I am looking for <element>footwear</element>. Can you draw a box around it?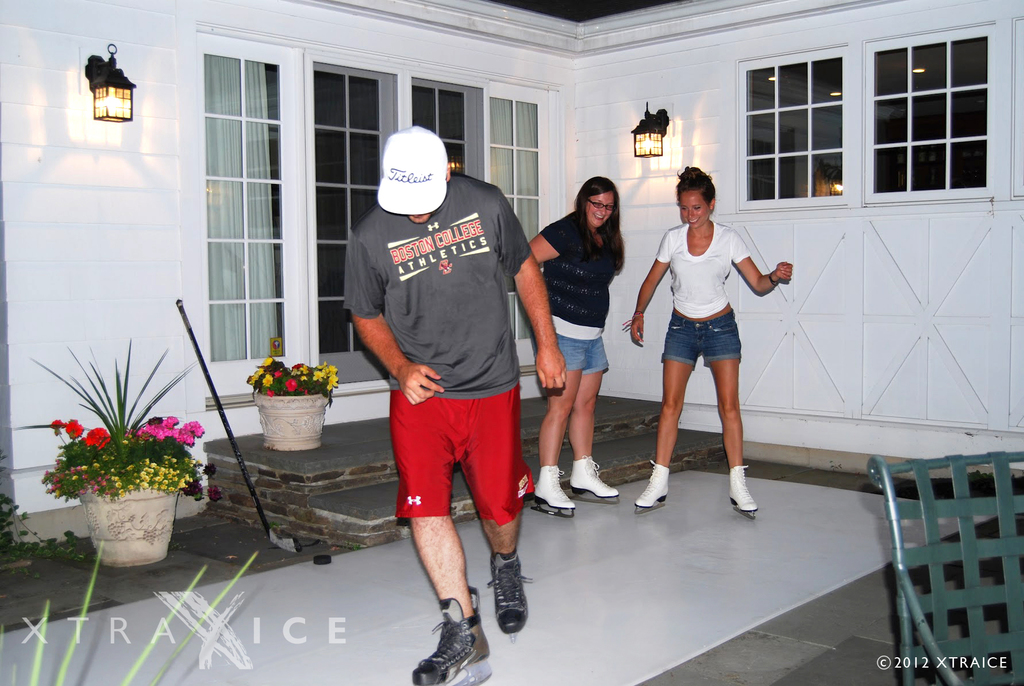
Sure, the bounding box is detection(565, 450, 623, 507).
